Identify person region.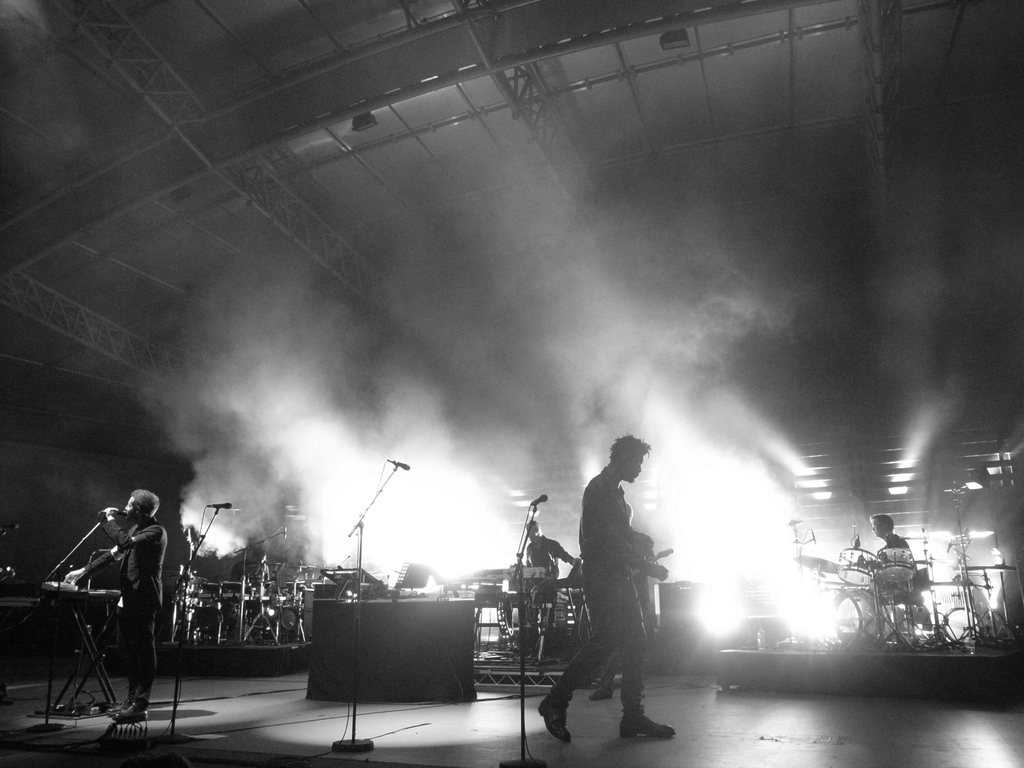
Region: detection(67, 476, 167, 736).
